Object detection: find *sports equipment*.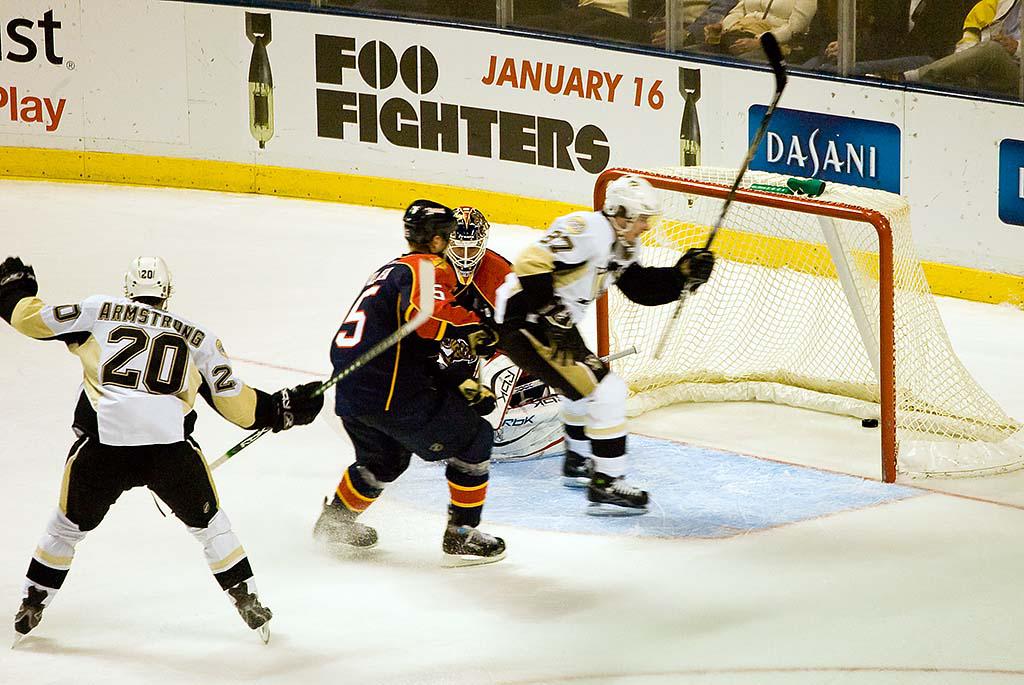
BBox(536, 303, 590, 369).
